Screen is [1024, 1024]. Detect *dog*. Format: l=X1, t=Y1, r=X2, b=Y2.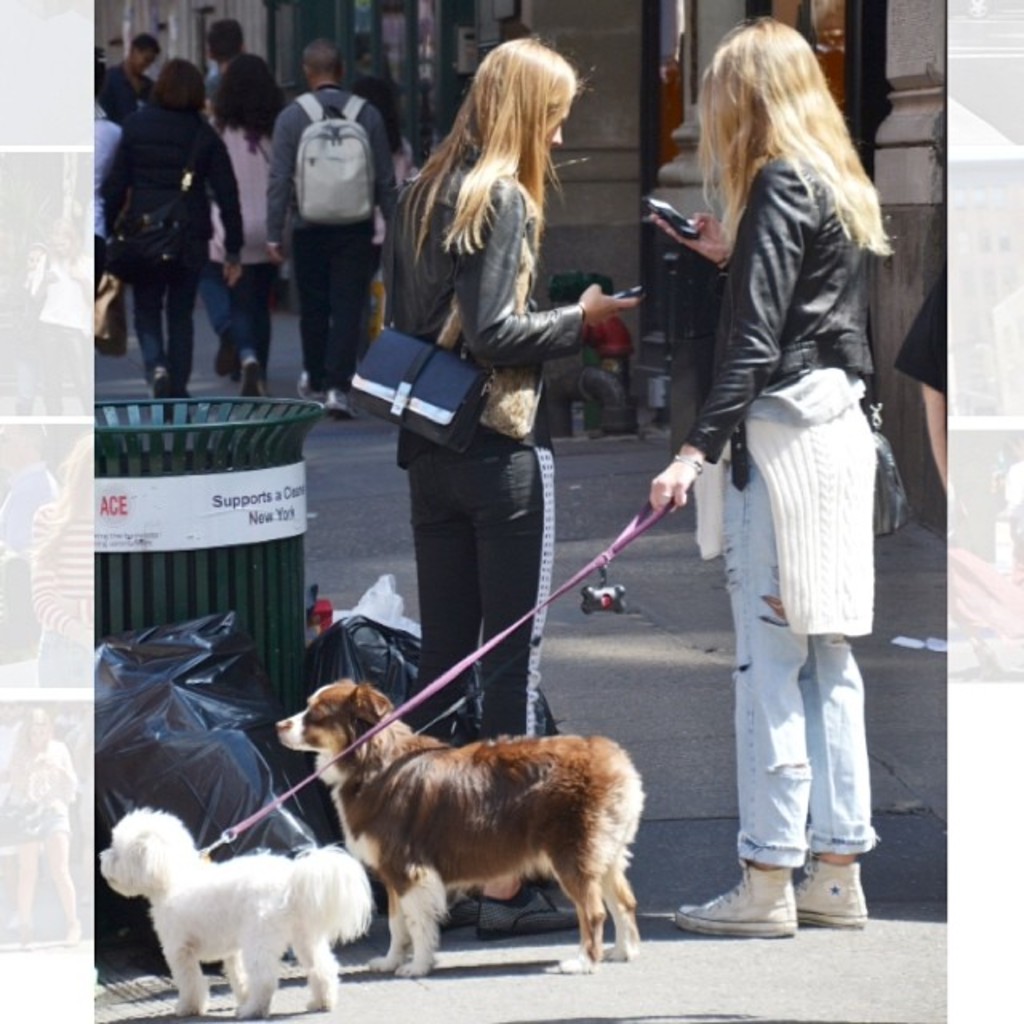
l=96, t=803, r=374, b=1021.
